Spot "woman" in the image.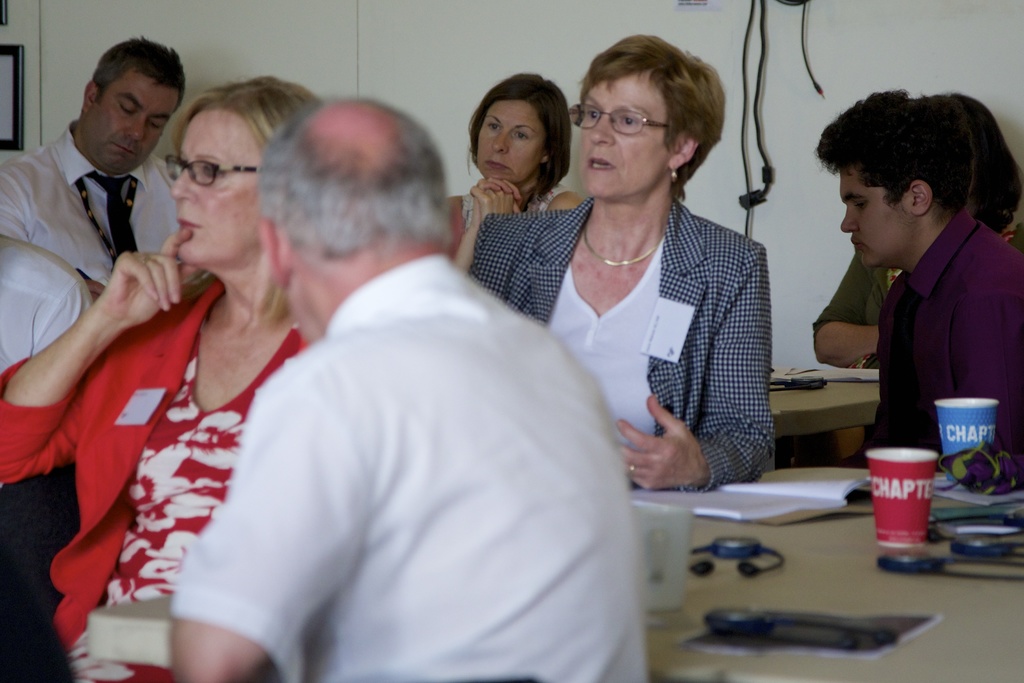
"woman" found at crop(447, 73, 586, 276).
